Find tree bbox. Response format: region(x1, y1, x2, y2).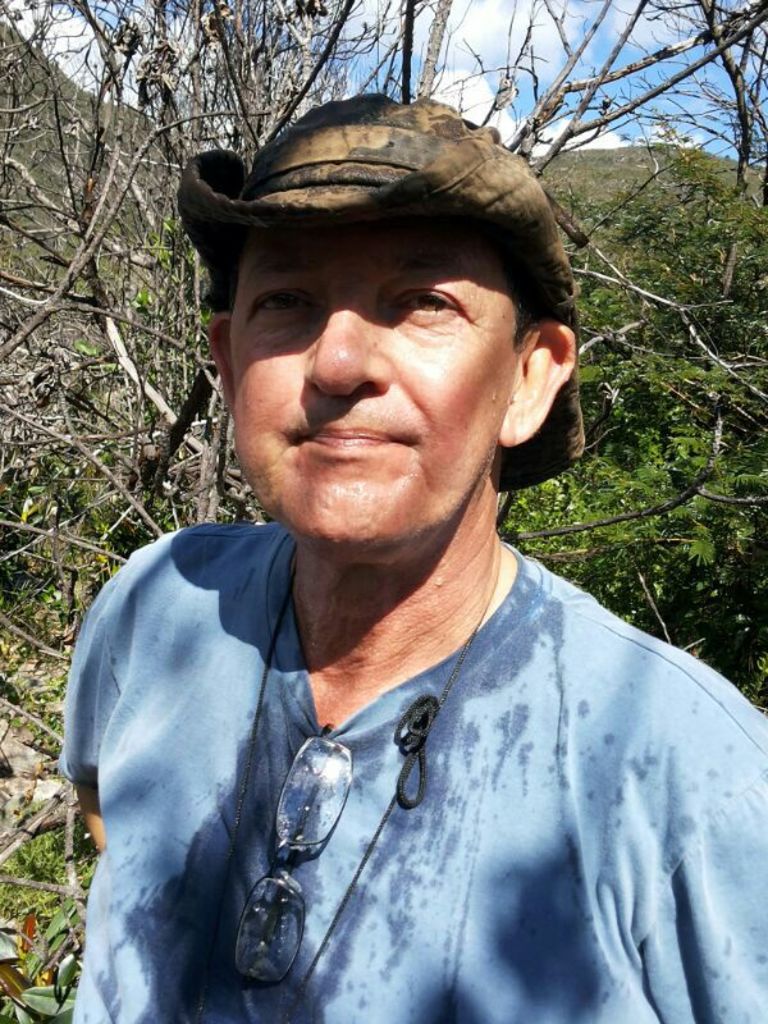
region(0, 0, 767, 799).
